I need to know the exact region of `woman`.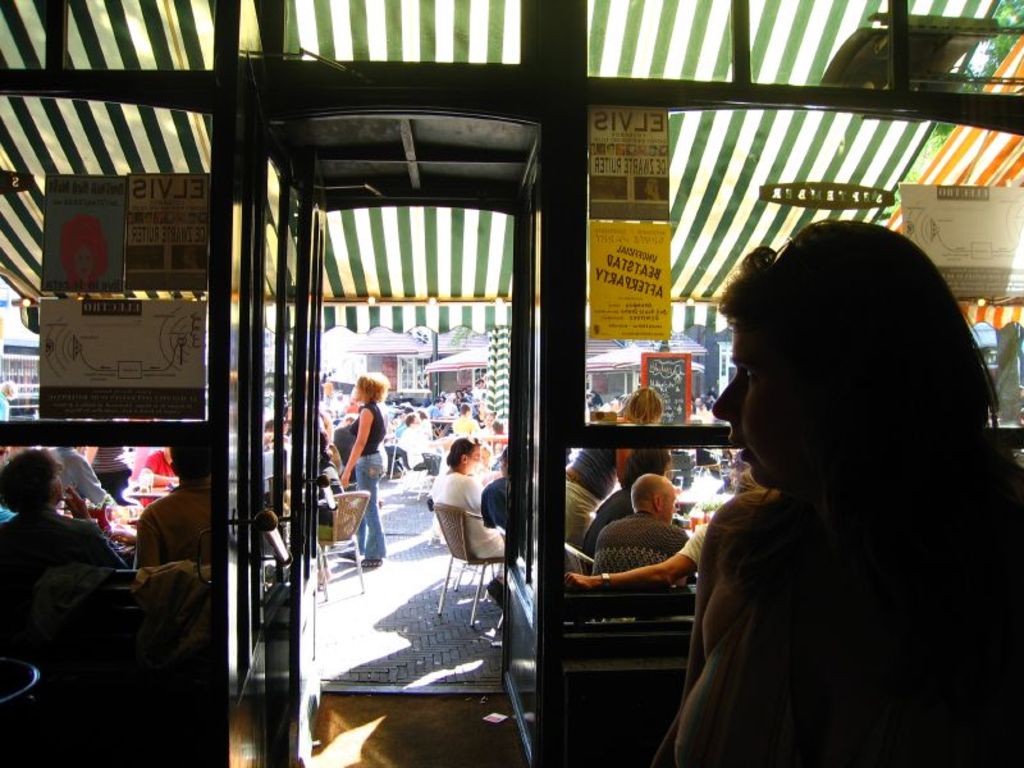
Region: bbox(654, 196, 1015, 767).
